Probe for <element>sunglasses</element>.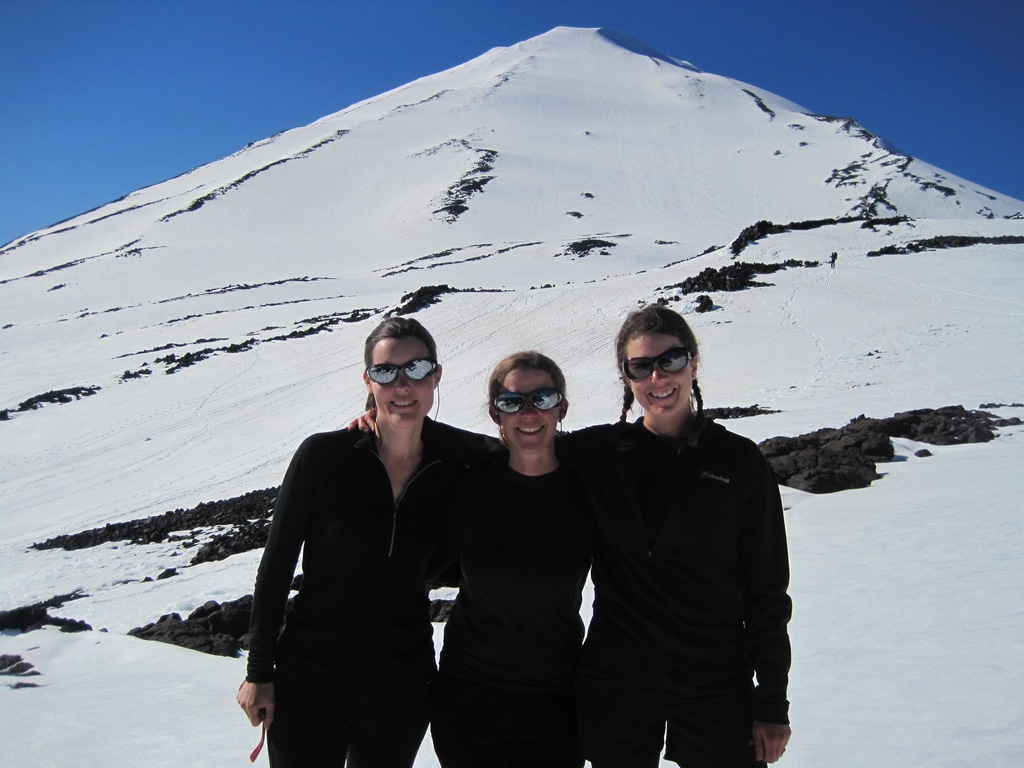
Probe result: locate(490, 386, 566, 415).
